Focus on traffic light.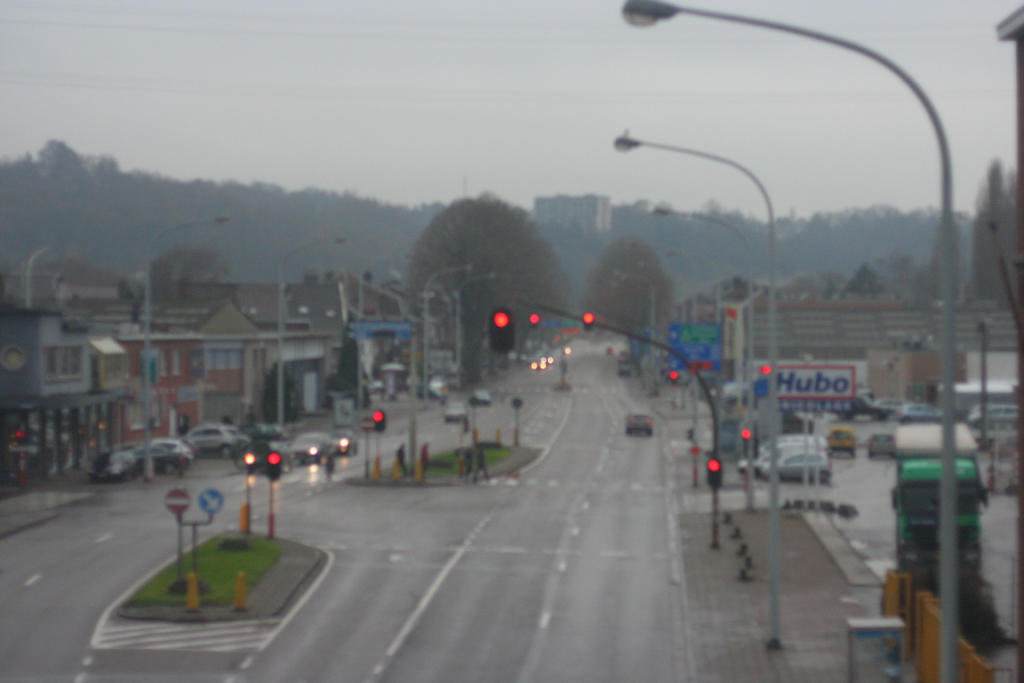
Focused at 671, 371, 678, 383.
